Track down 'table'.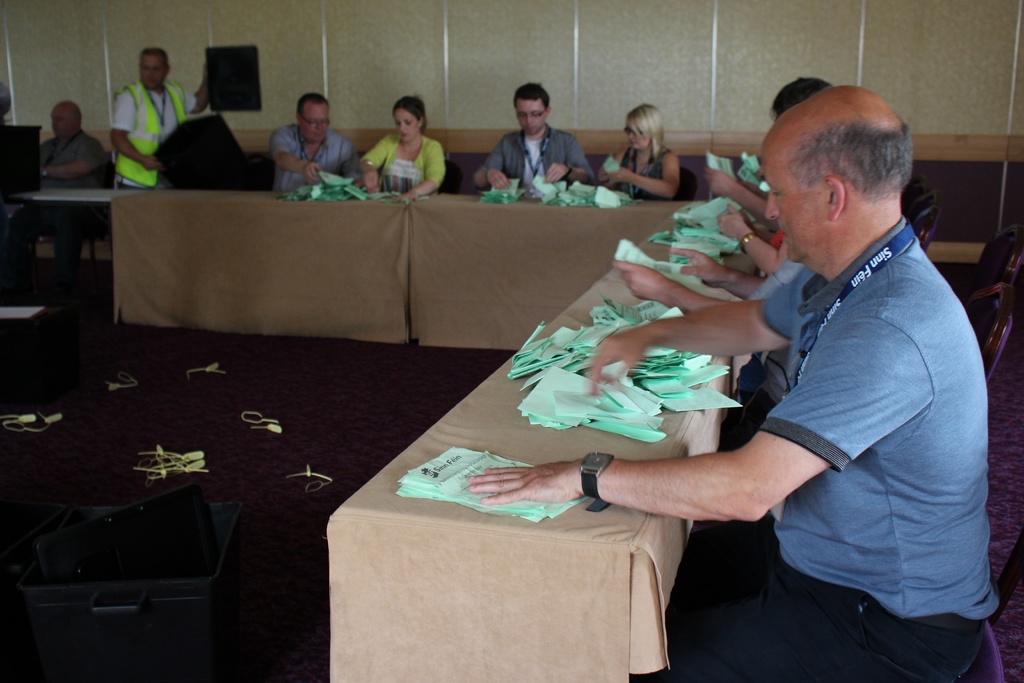
Tracked to crop(19, 183, 143, 303).
